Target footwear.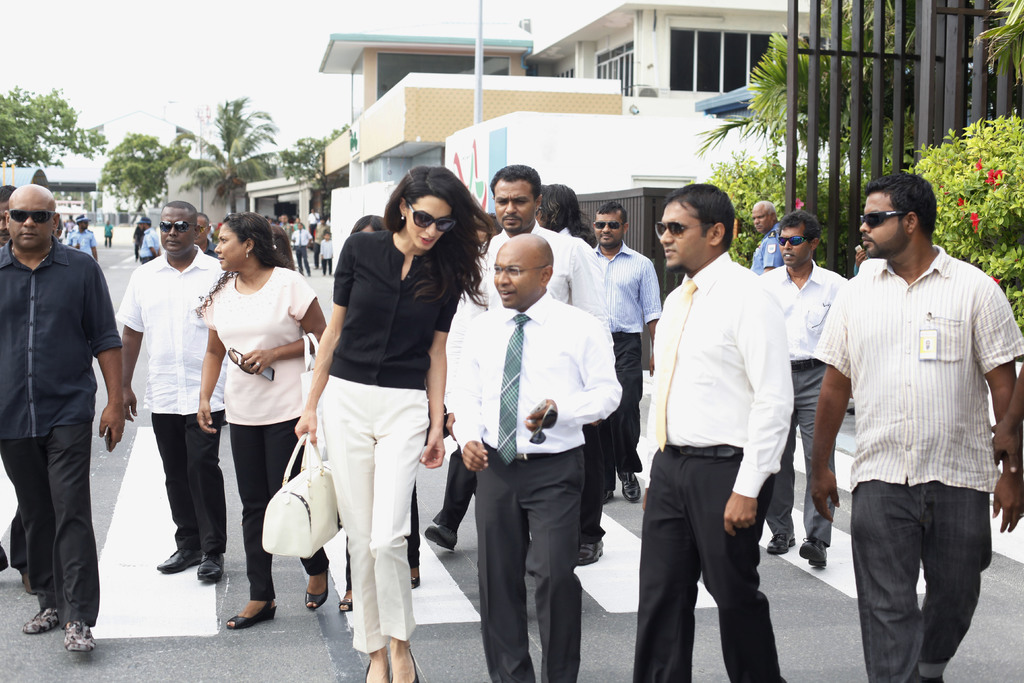
Target region: <bbox>337, 588, 349, 609</bbox>.
